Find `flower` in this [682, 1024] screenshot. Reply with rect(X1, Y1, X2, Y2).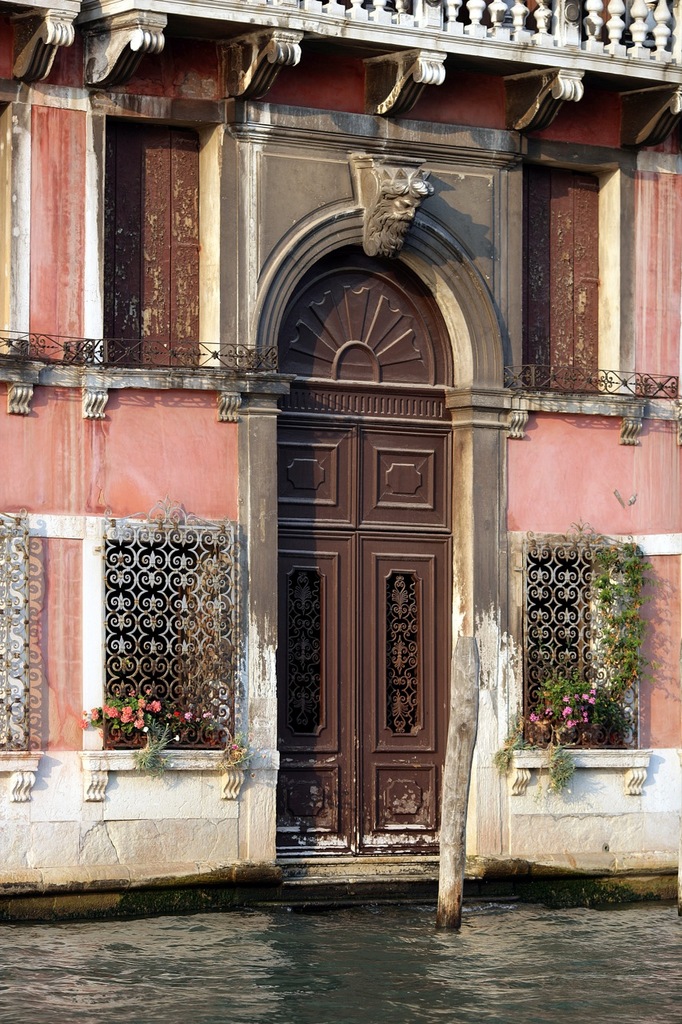
rect(254, 746, 259, 754).
